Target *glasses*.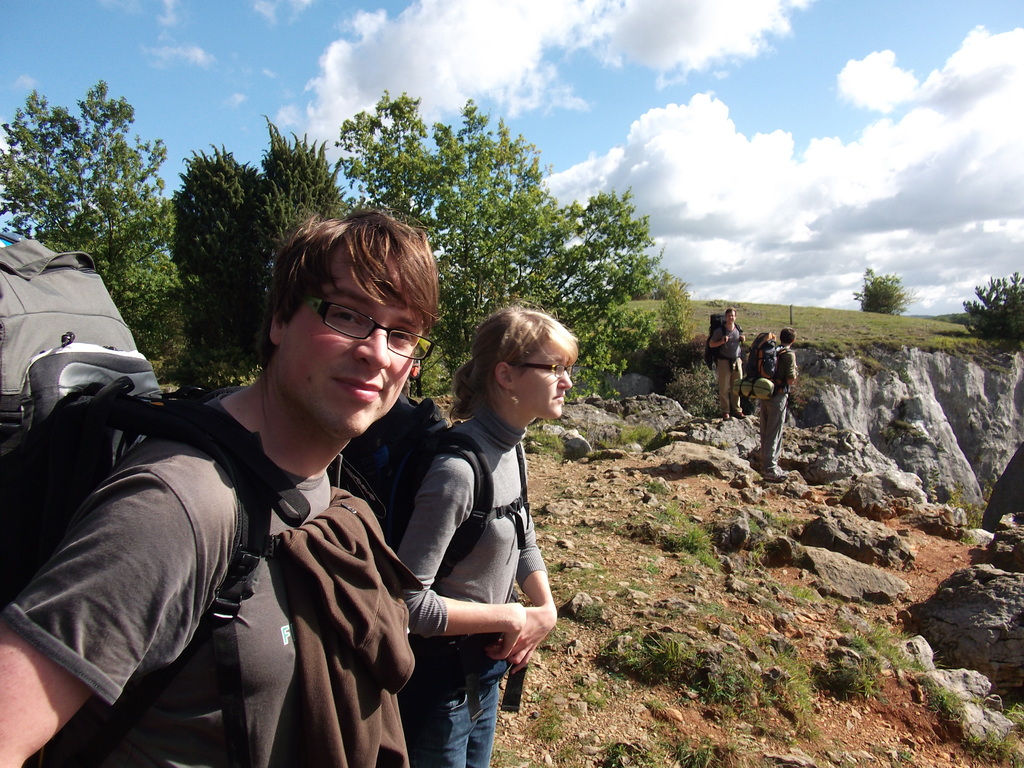
Target region: {"left": 509, "top": 364, "right": 574, "bottom": 377}.
